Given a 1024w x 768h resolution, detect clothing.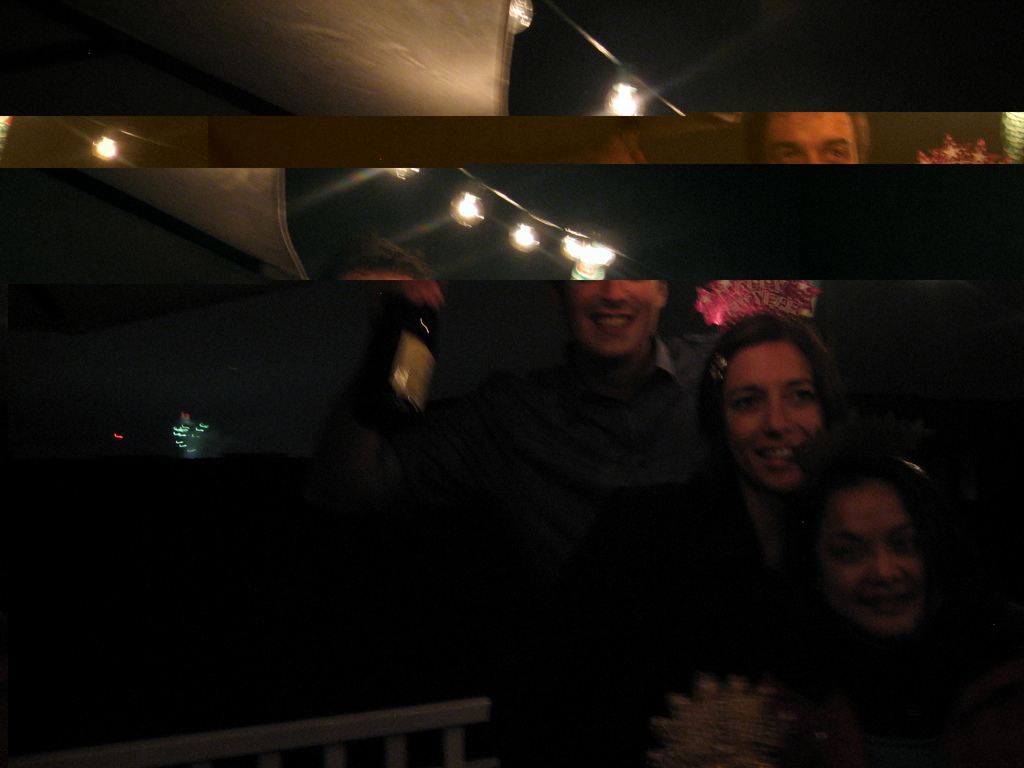
{"left": 526, "top": 461, "right": 812, "bottom": 767}.
